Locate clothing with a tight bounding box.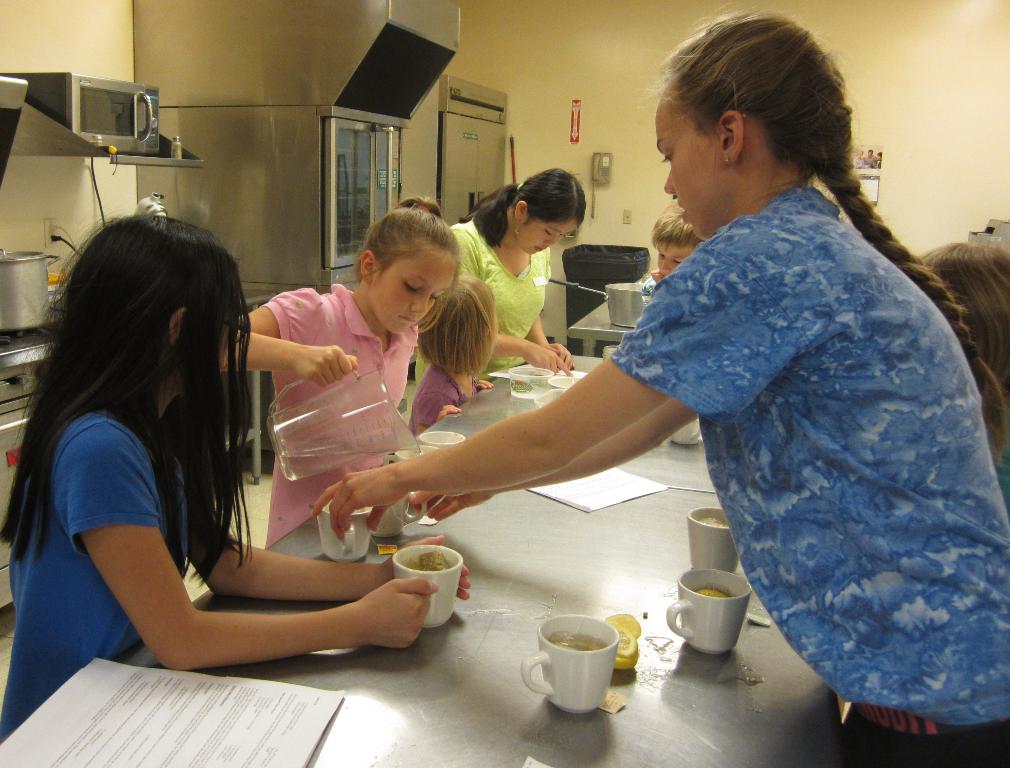
l=258, t=282, r=424, b=545.
